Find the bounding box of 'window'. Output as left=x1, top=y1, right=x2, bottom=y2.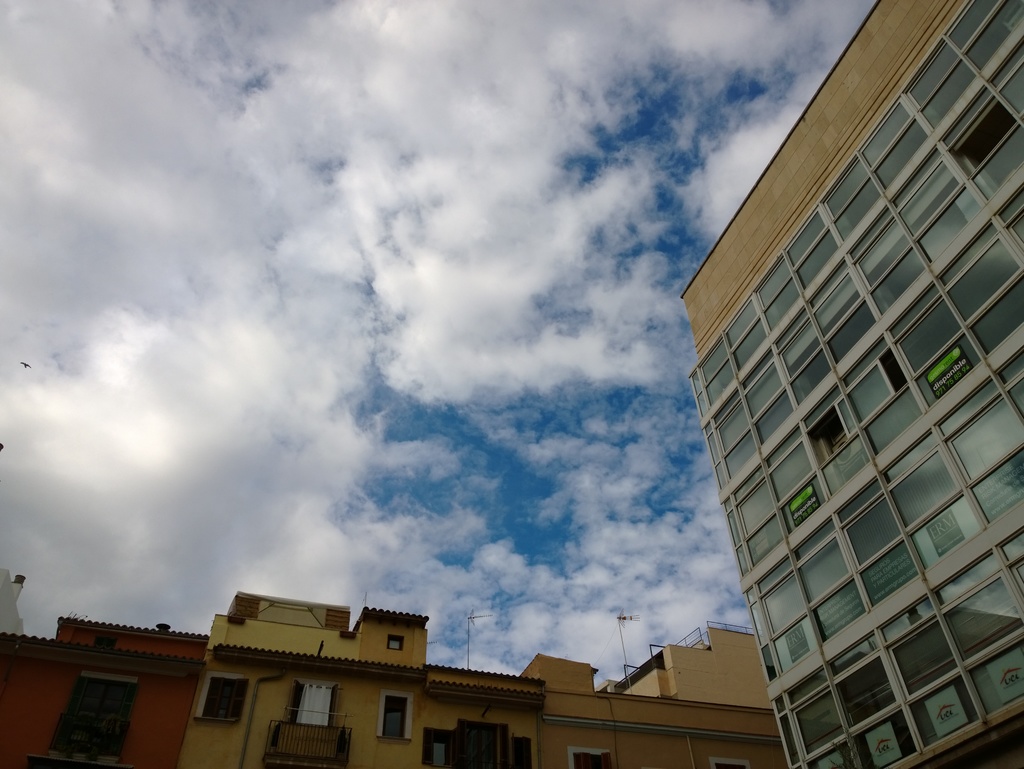
left=195, top=668, right=255, bottom=724.
